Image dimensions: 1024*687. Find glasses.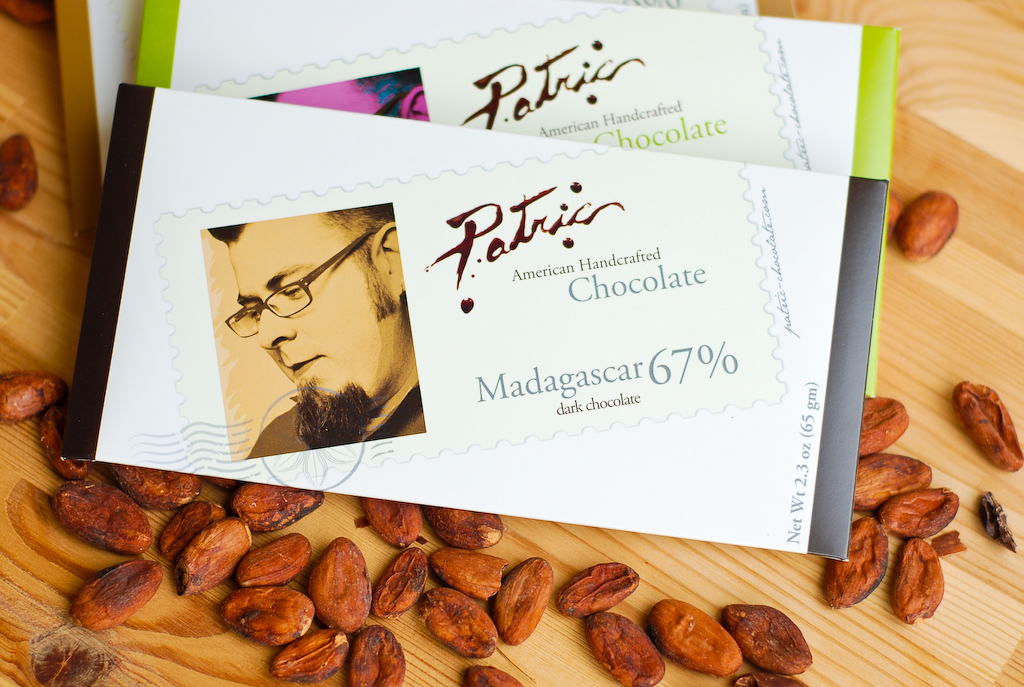
[left=215, top=210, right=390, bottom=346].
